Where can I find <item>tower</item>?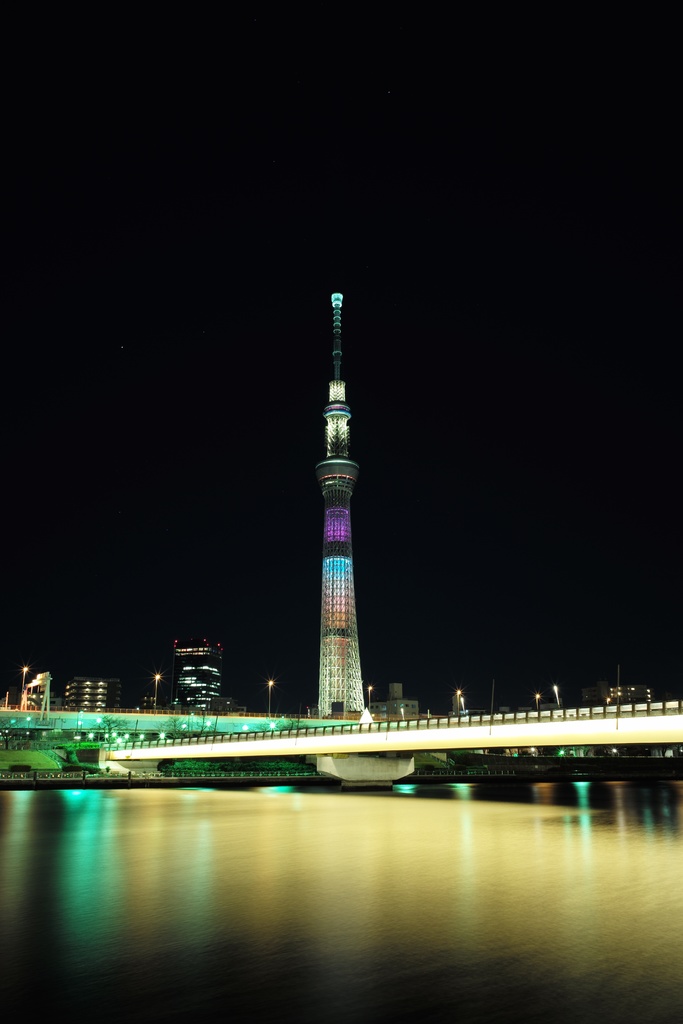
You can find it at x1=313, y1=291, x2=371, y2=723.
